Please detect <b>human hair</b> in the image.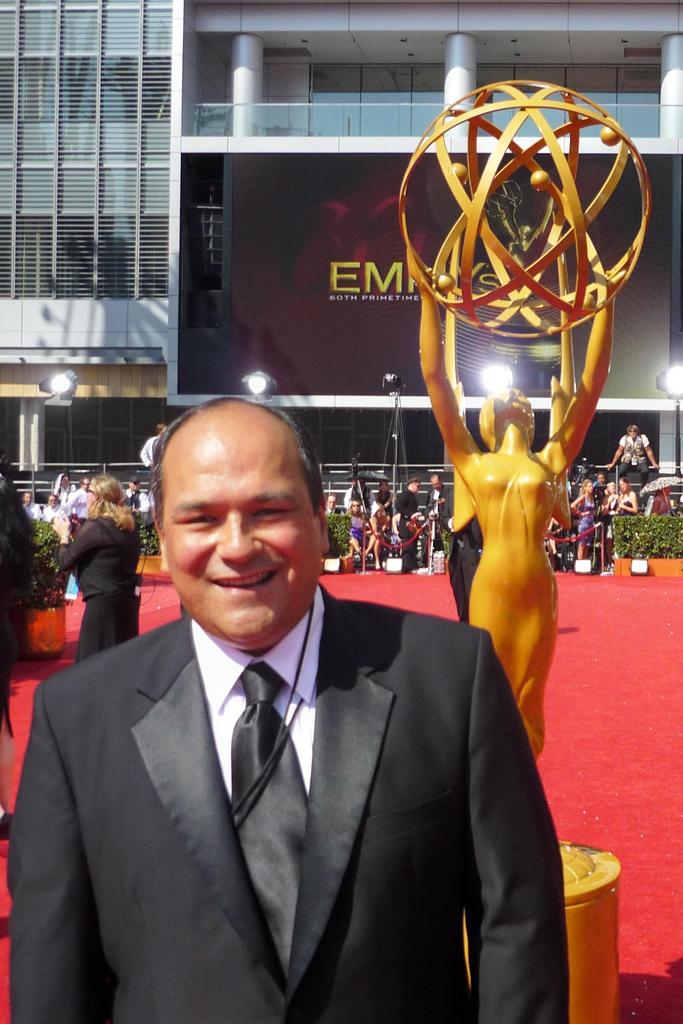
(x1=431, y1=472, x2=443, y2=481).
